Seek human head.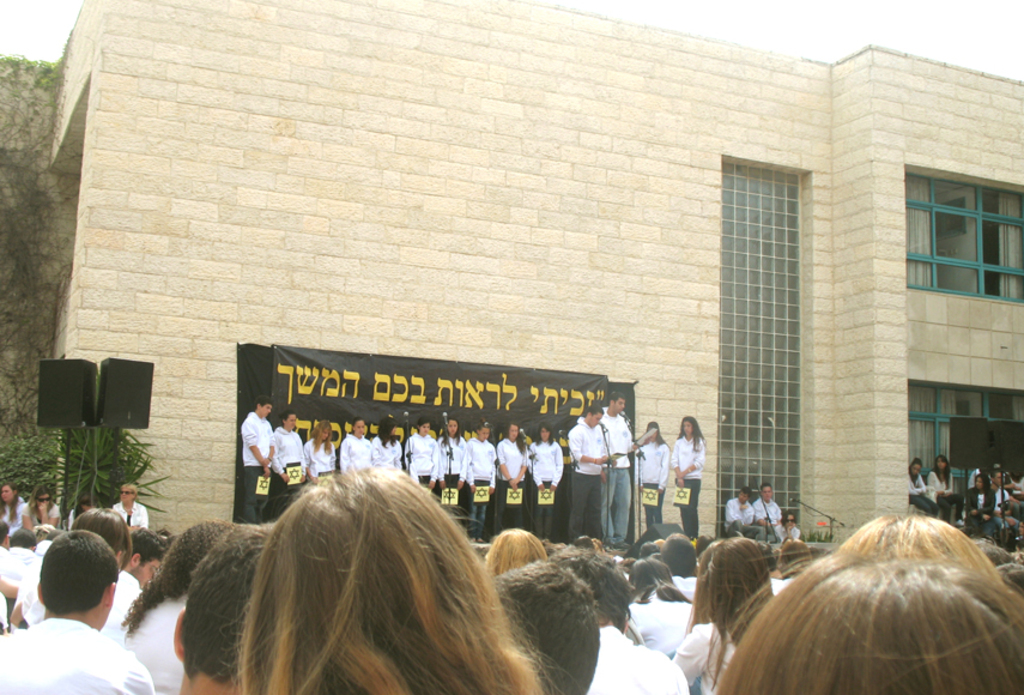
{"left": 416, "top": 417, "right": 429, "bottom": 434}.
